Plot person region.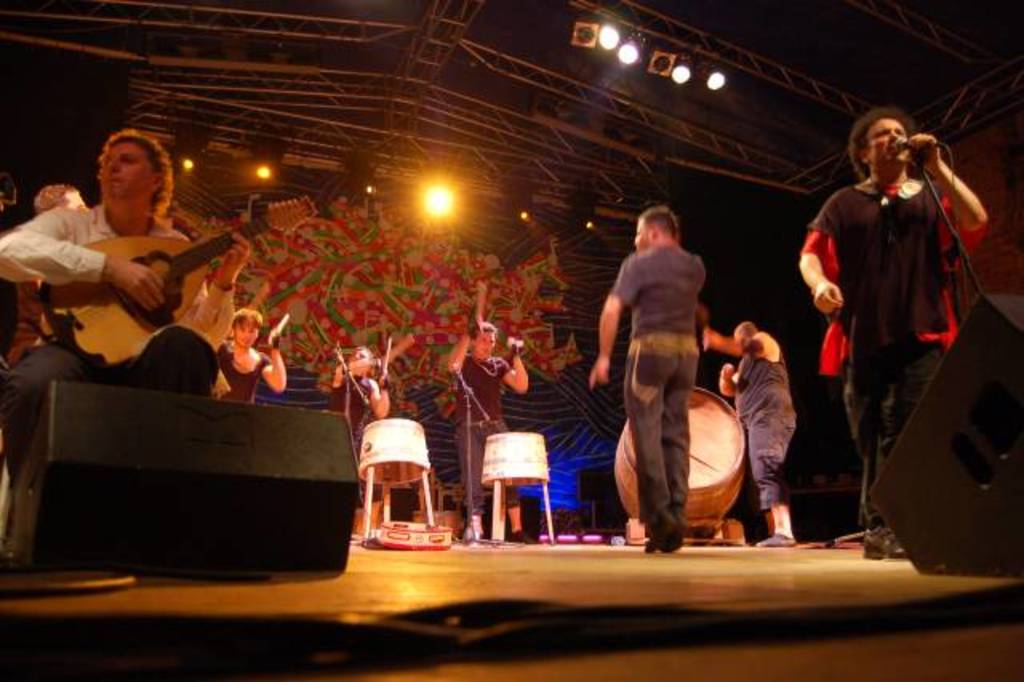
Plotted at 701:320:802:543.
